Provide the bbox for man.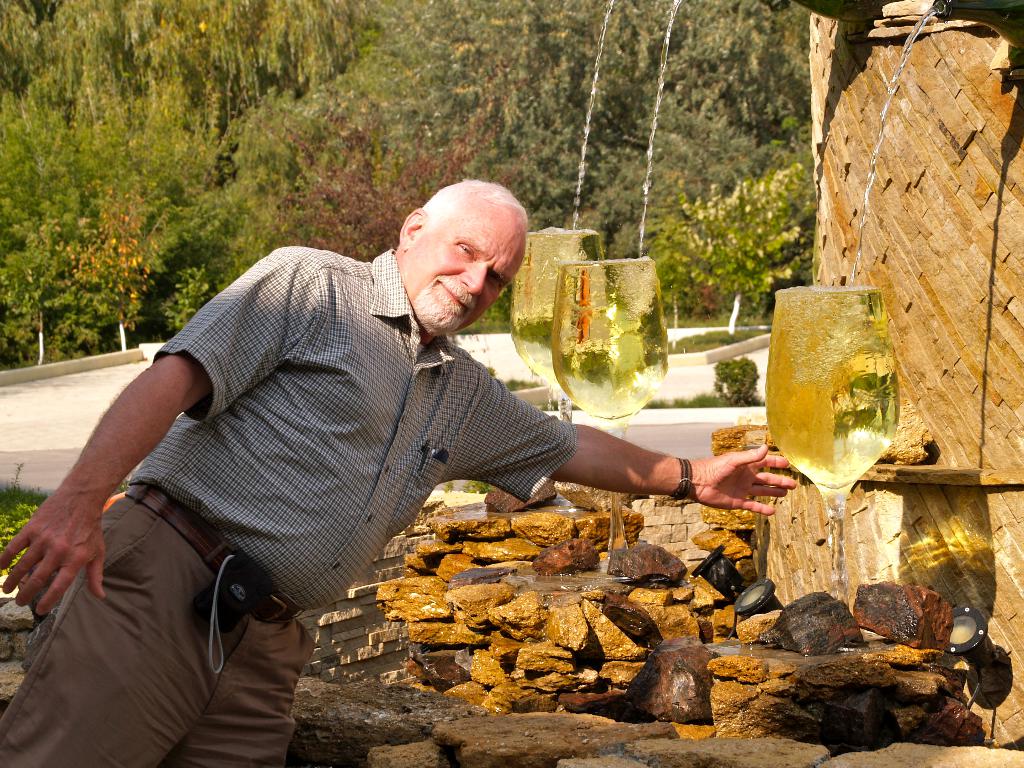
region(44, 180, 698, 689).
